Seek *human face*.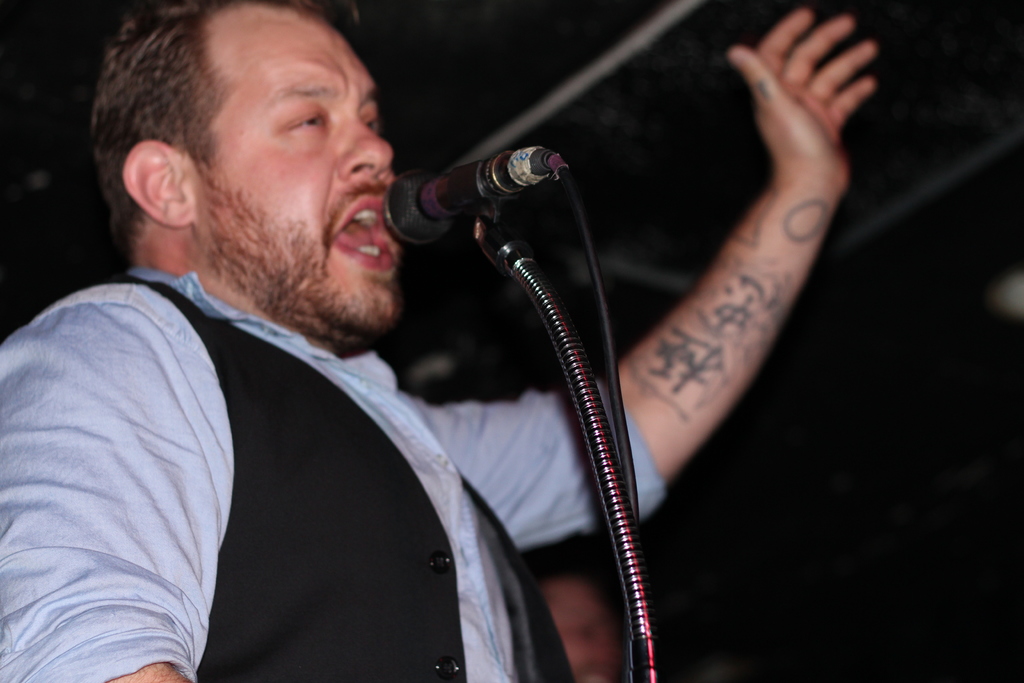
x1=204 y1=0 x2=396 y2=329.
